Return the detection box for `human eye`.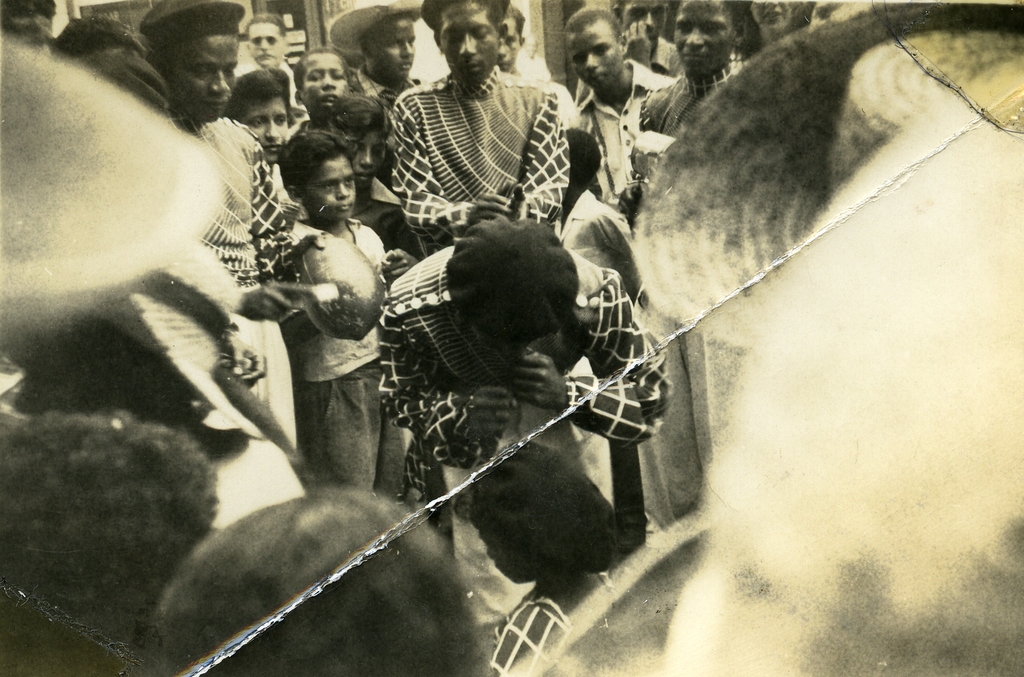
box(390, 41, 399, 49).
